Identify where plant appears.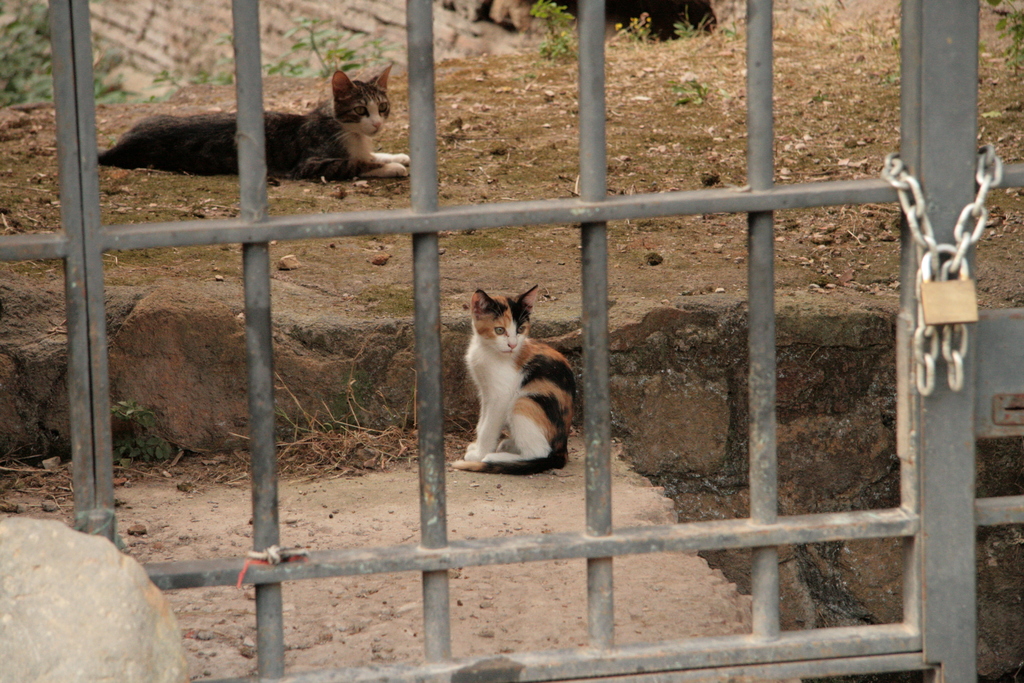
Appears at {"x1": 985, "y1": 0, "x2": 1023, "y2": 82}.
